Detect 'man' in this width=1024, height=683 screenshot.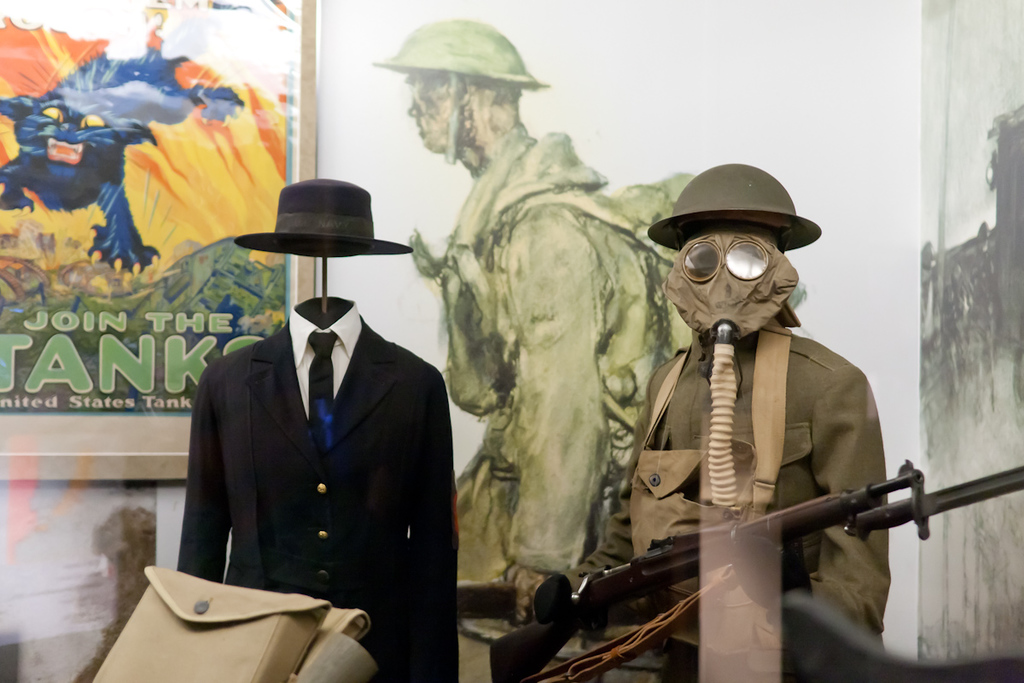
Detection: rect(168, 182, 461, 682).
